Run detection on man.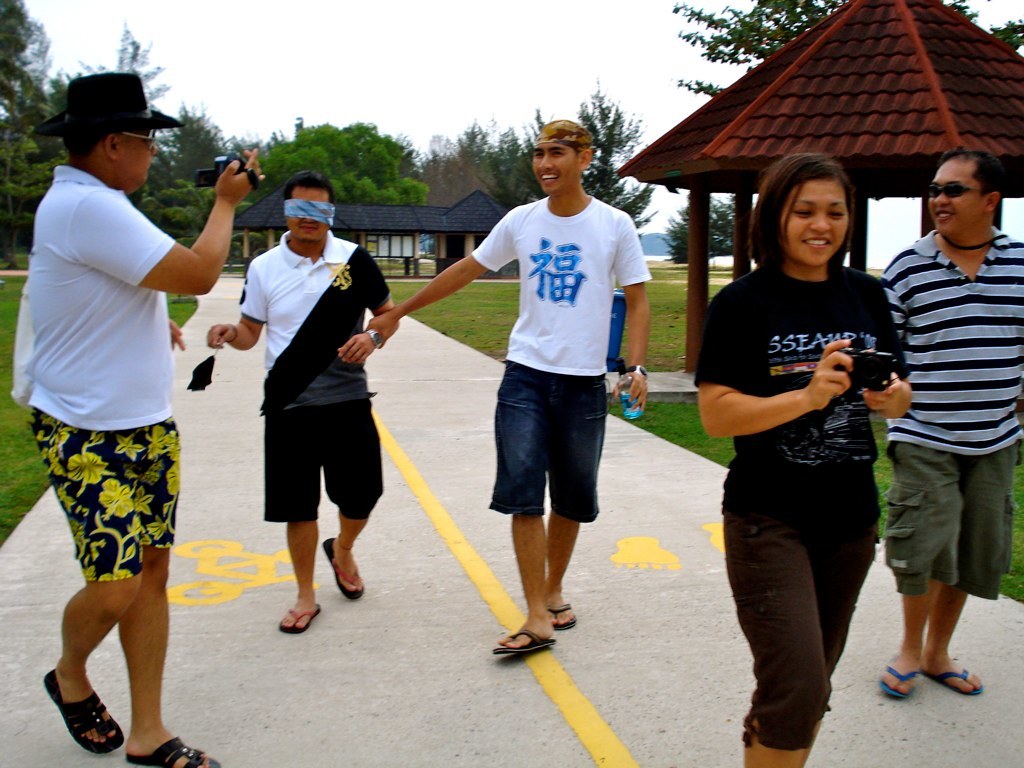
Result: <bbox>12, 72, 268, 767</bbox>.
